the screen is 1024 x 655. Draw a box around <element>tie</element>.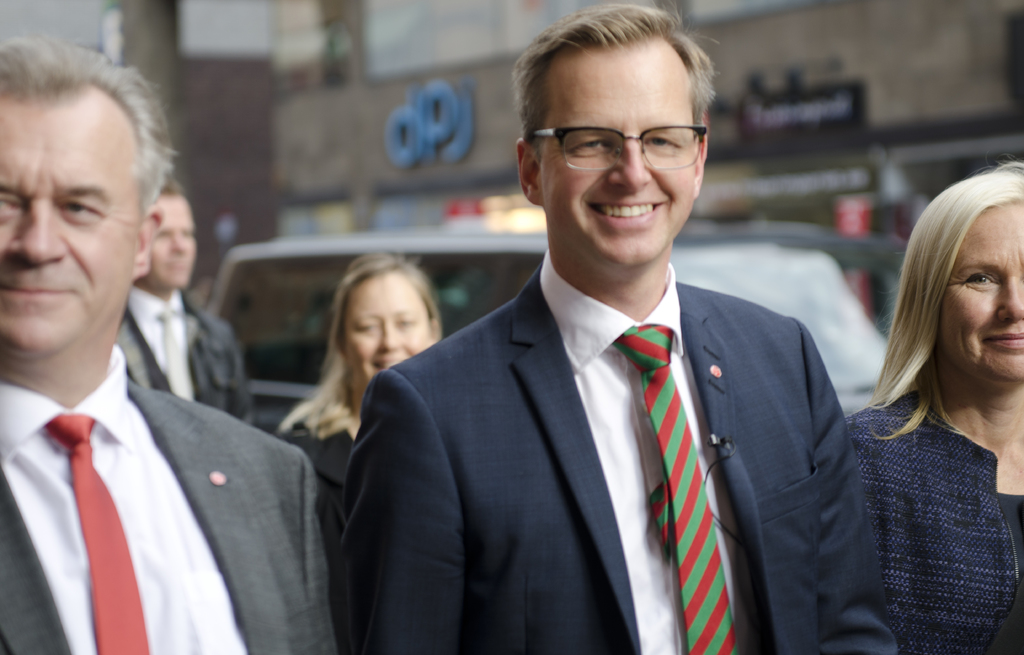
{"x1": 612, "y1": 322, "x2": 743, "y2": 654}.
